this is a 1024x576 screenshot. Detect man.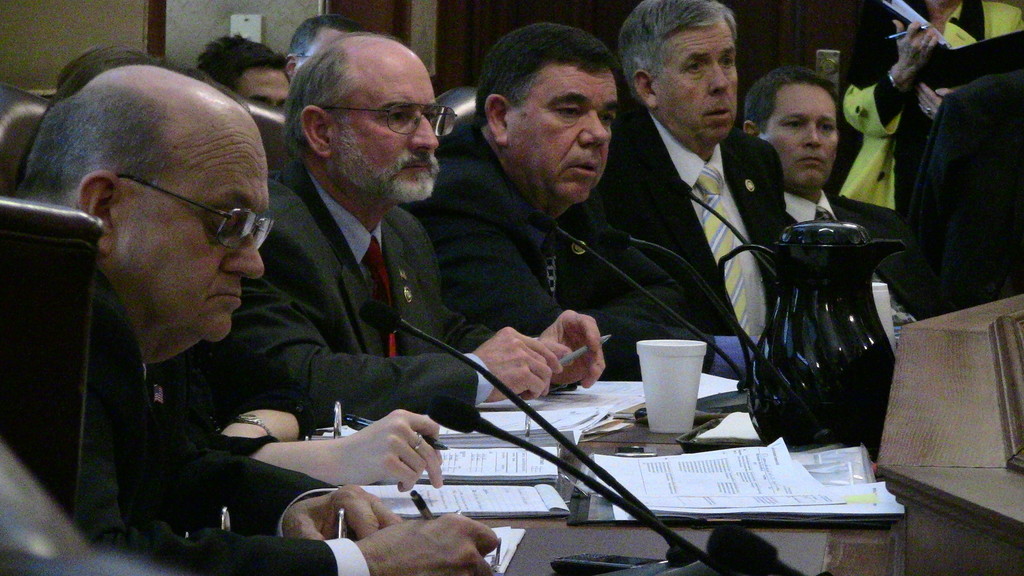
388,20,719,386.
